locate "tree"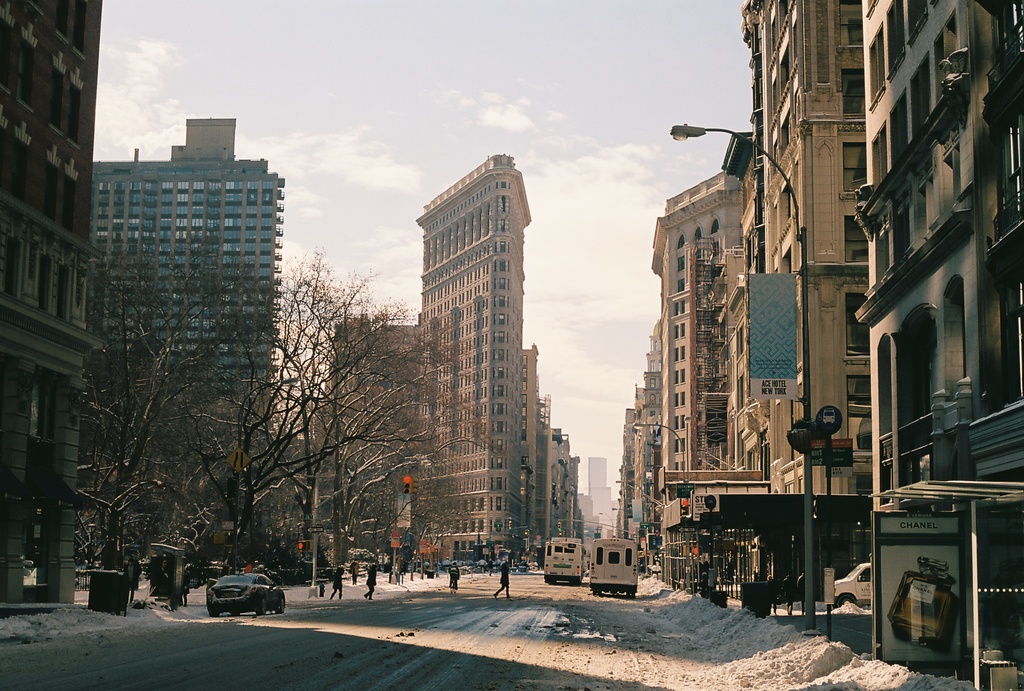
left=60, top=212, right=506, bottom=584
